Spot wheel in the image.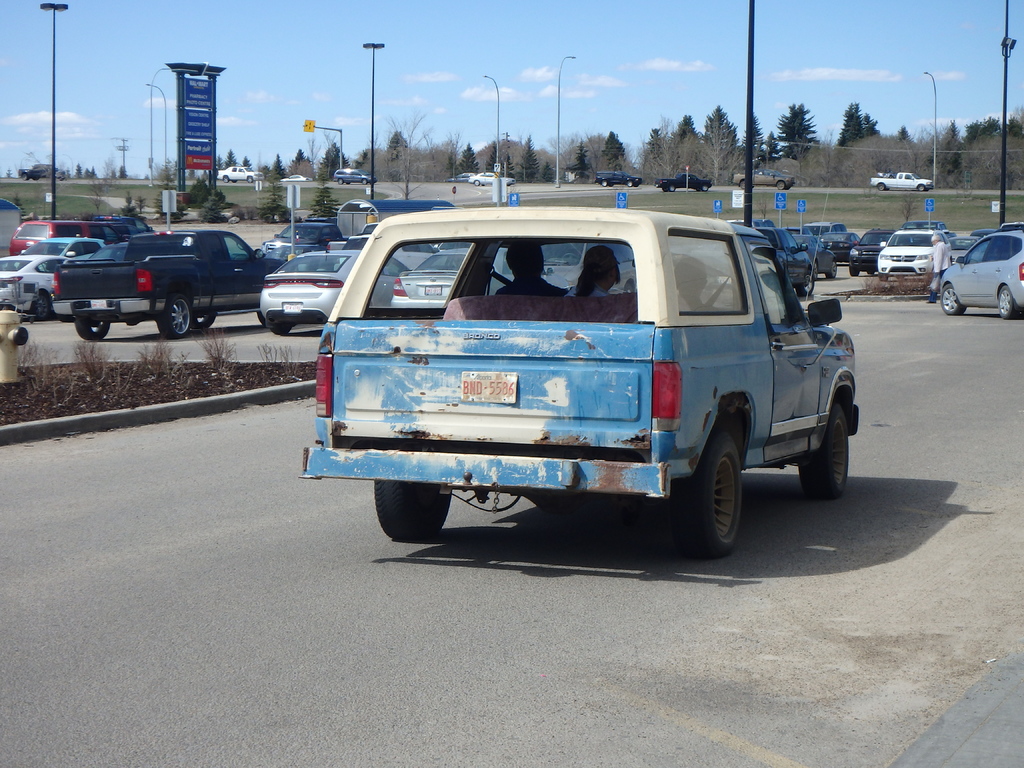
wheel found at BBox(259, 312, 266, 326).
